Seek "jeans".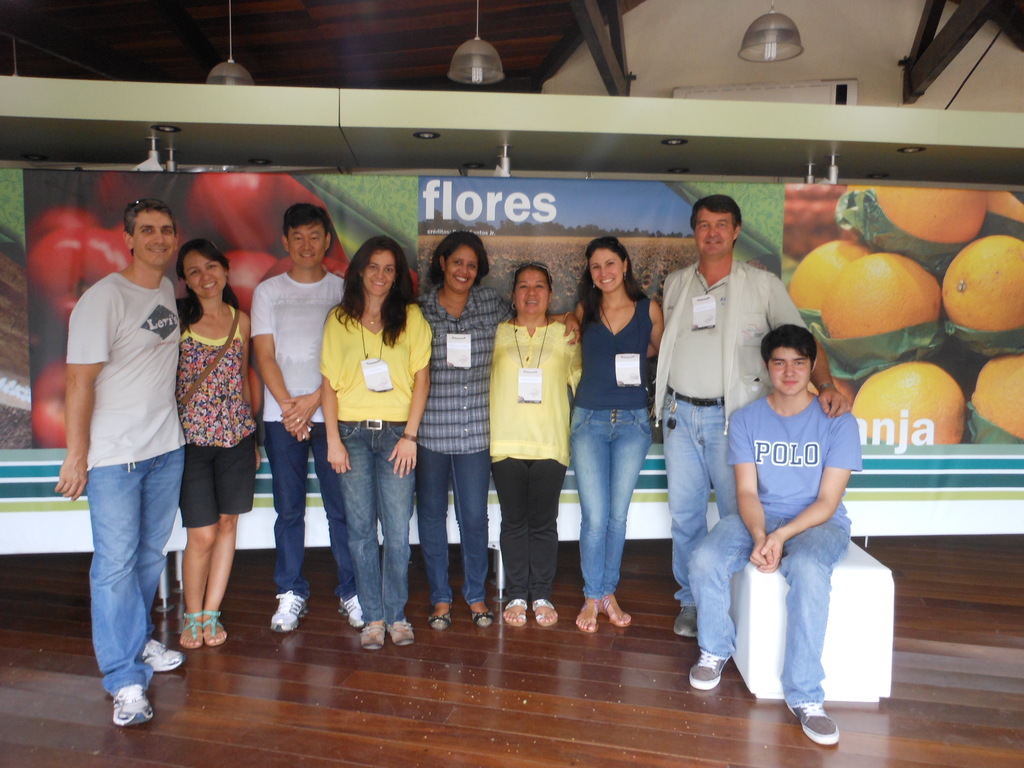
(x1=691, y1=506, x2=861, y2=709).
